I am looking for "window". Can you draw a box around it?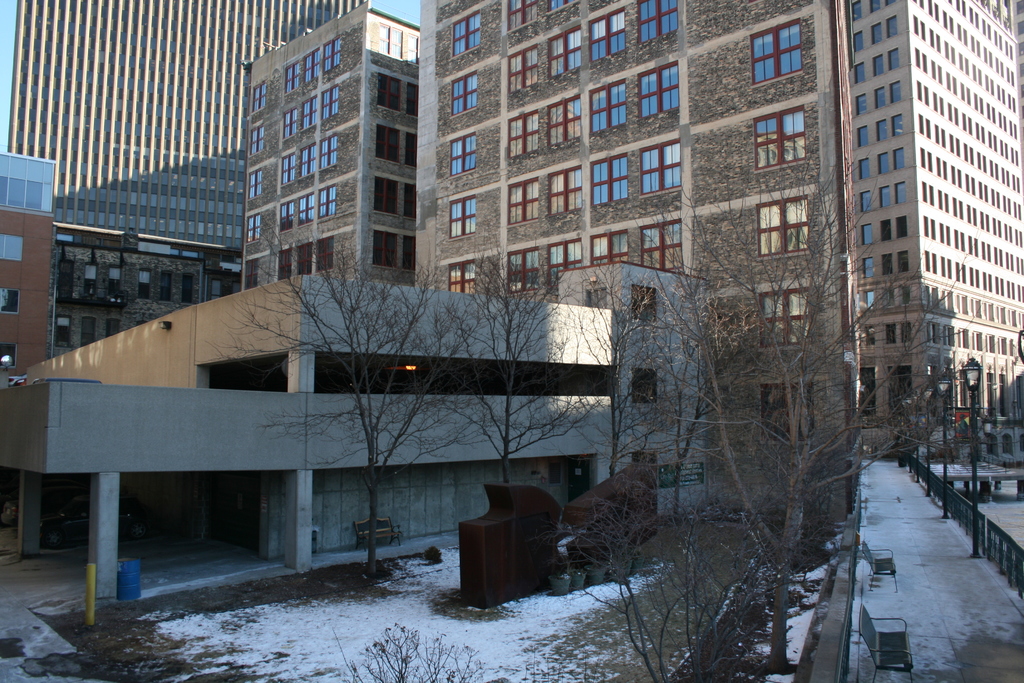
Sure, the bounding box is (x1=858, y1=325, x2=877, y2=346).
